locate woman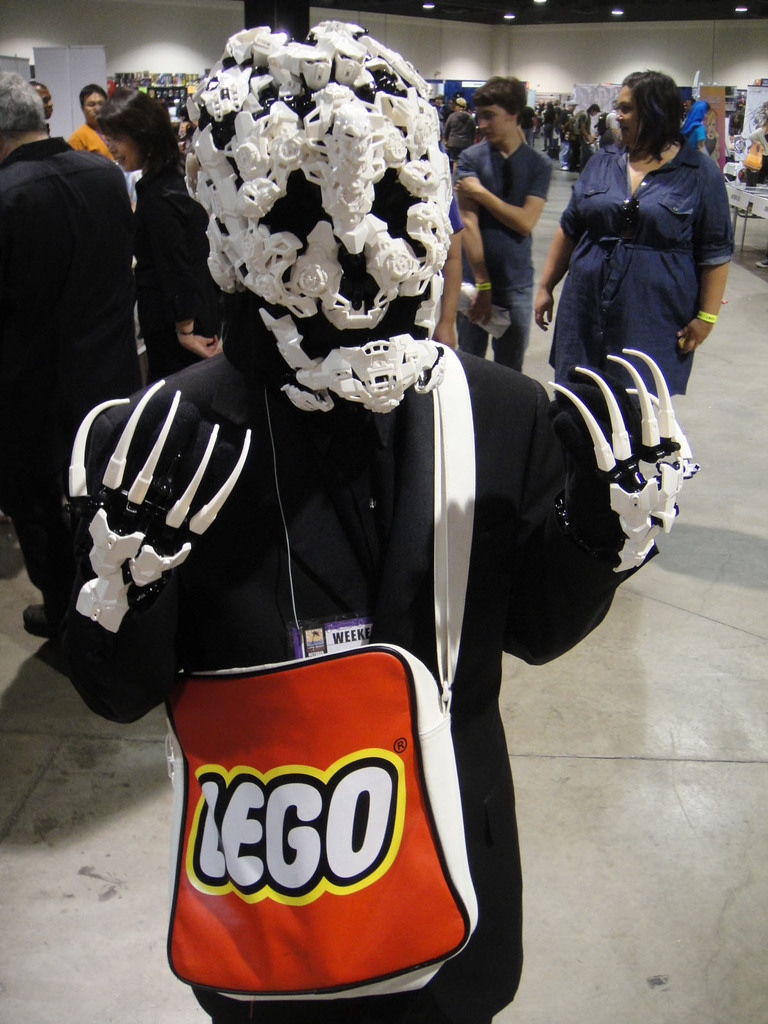
select_region(537, 60, 735, 550)
